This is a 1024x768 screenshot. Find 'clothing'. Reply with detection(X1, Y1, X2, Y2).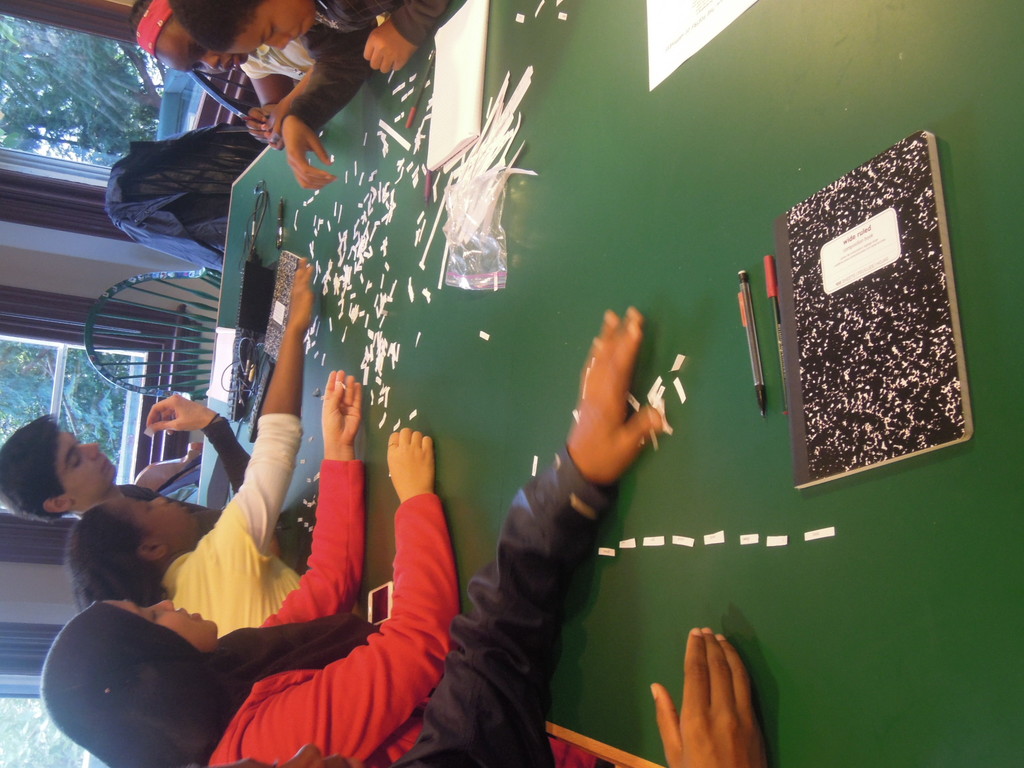
detection(278, 0, 456, 138).
